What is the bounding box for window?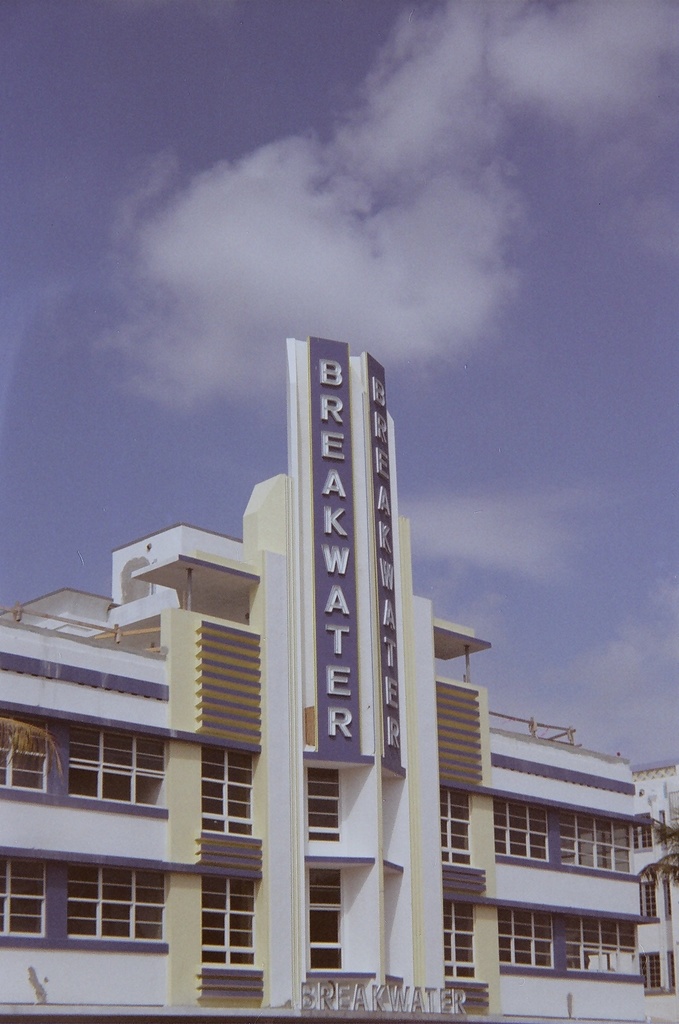
crop(0, 852, 52, 946).
